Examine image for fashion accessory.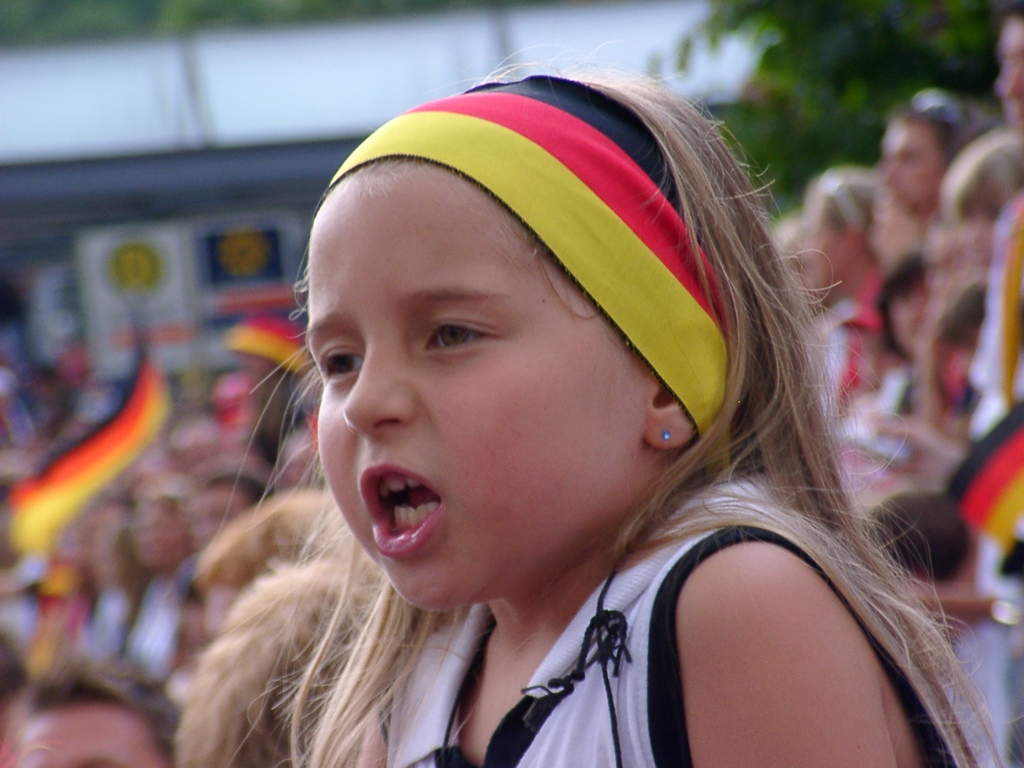
Examination result: BBox(323, 73, 739, 484).
